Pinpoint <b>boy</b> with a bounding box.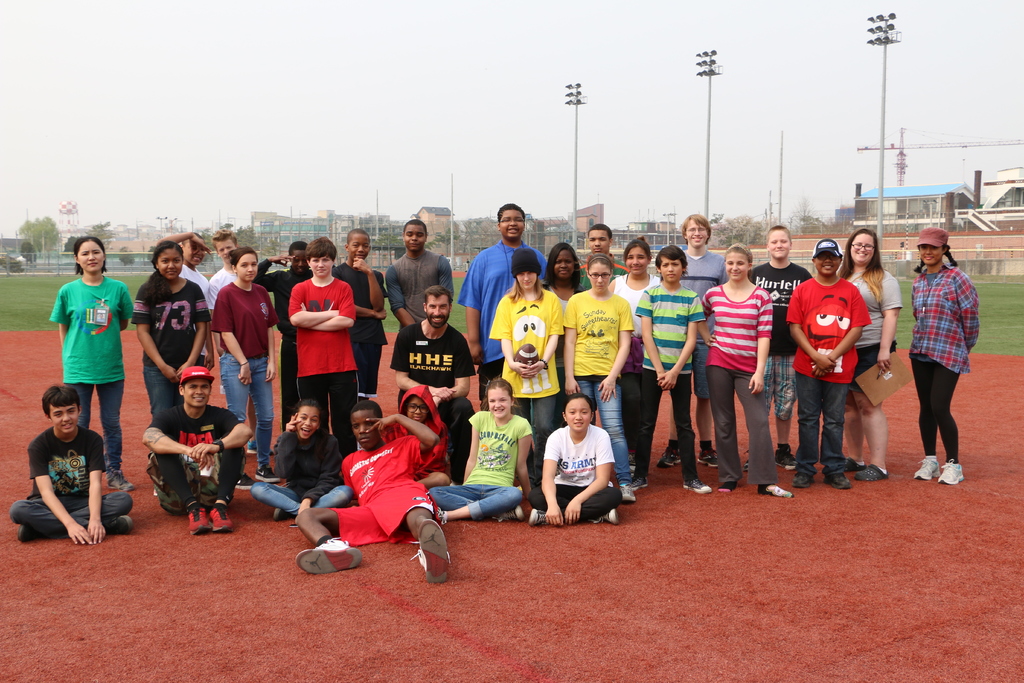
141/365/253/536.
